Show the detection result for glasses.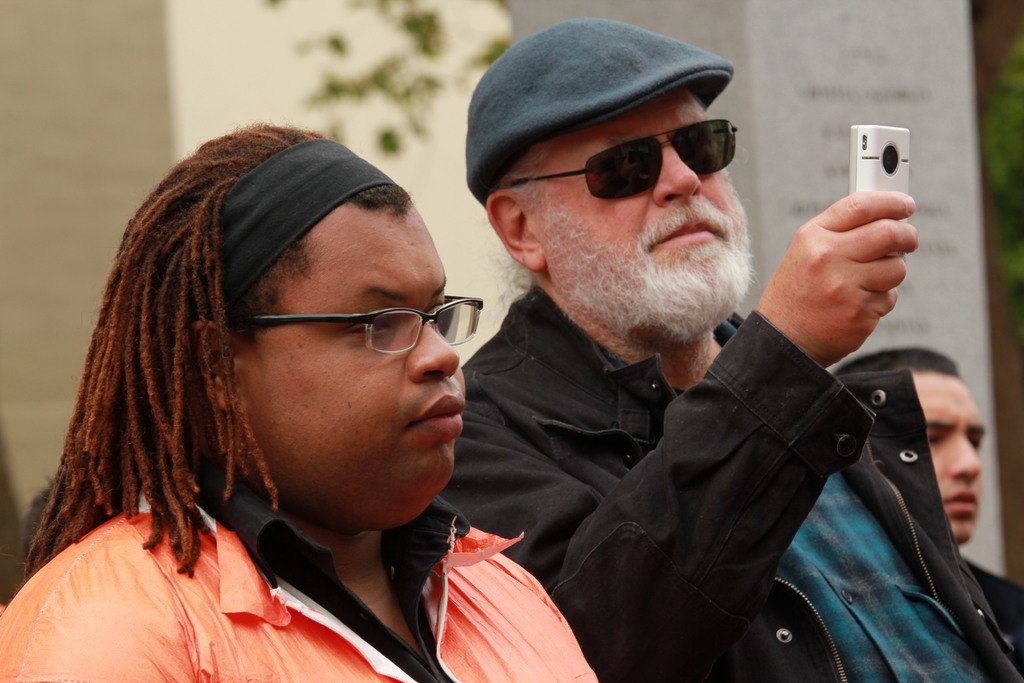
x1=231, y1=288, x2=464, y2=358.
